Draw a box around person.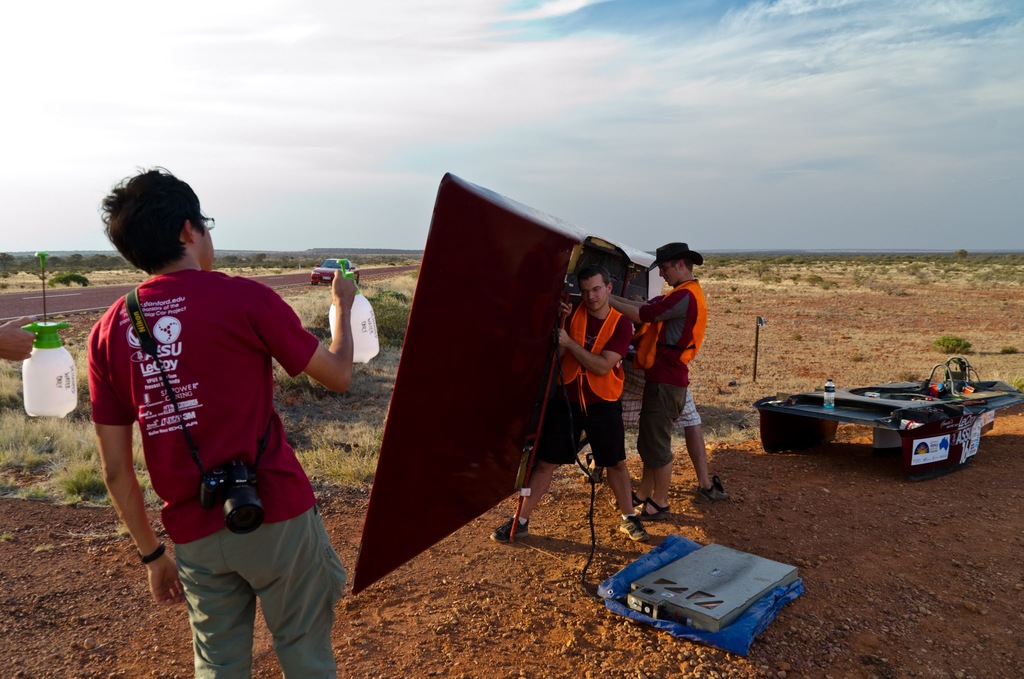
l=605, t=236, r=707, b=522.
